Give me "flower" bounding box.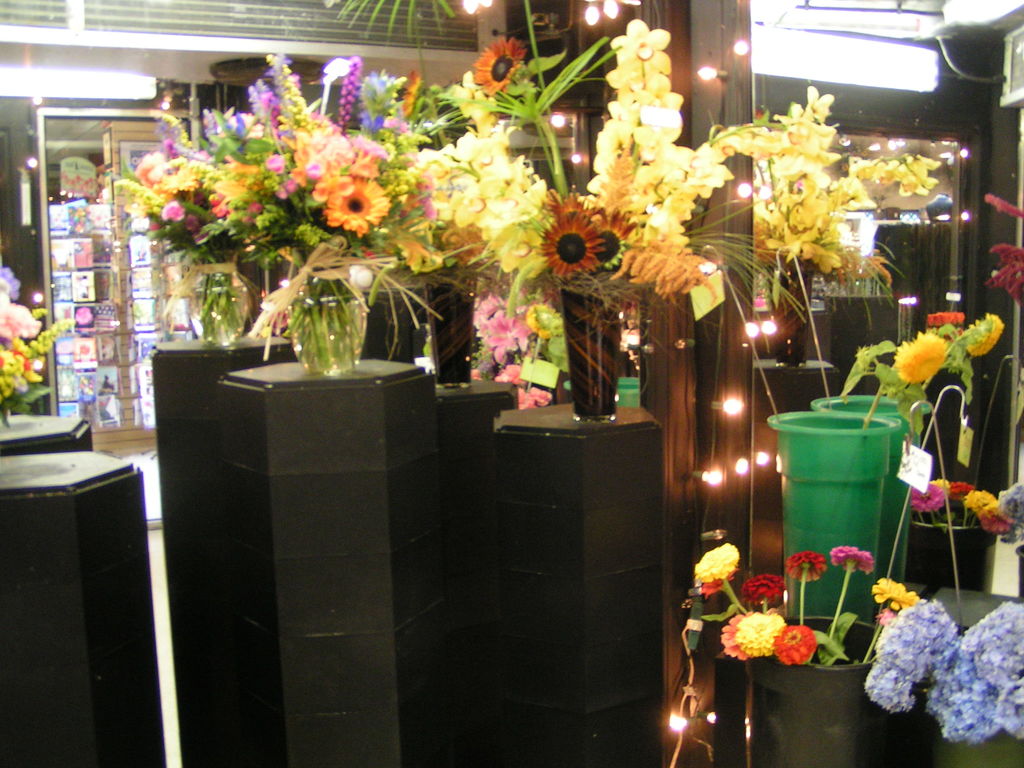
bbox=[964, 311, 1004, 358].
